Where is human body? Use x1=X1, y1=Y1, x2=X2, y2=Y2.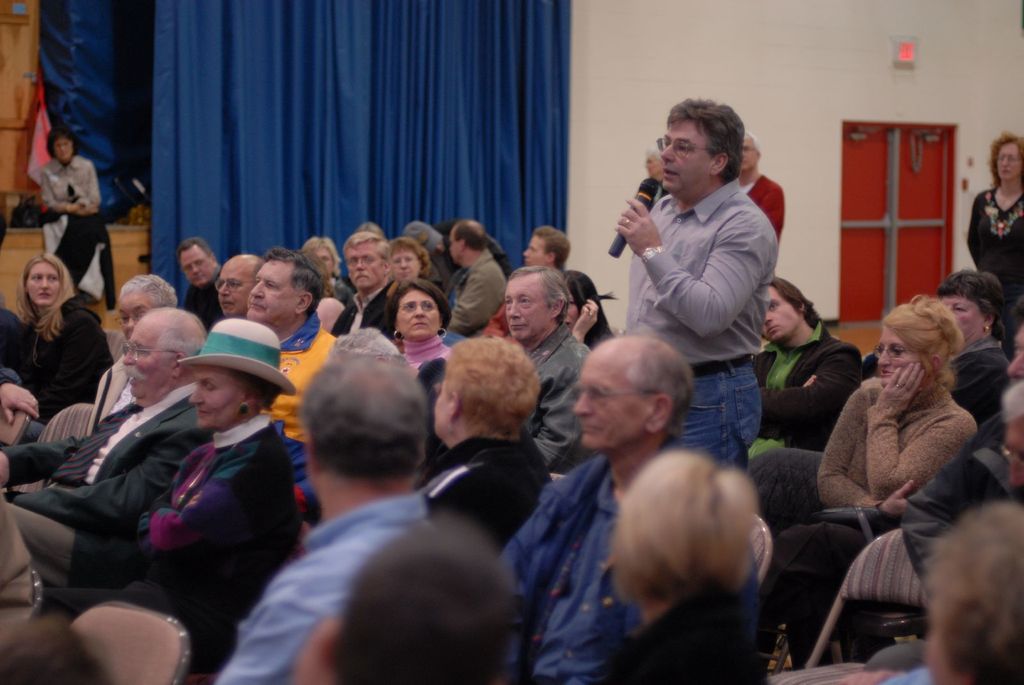
x1=416, y1=324, x2=558, y2=545.
